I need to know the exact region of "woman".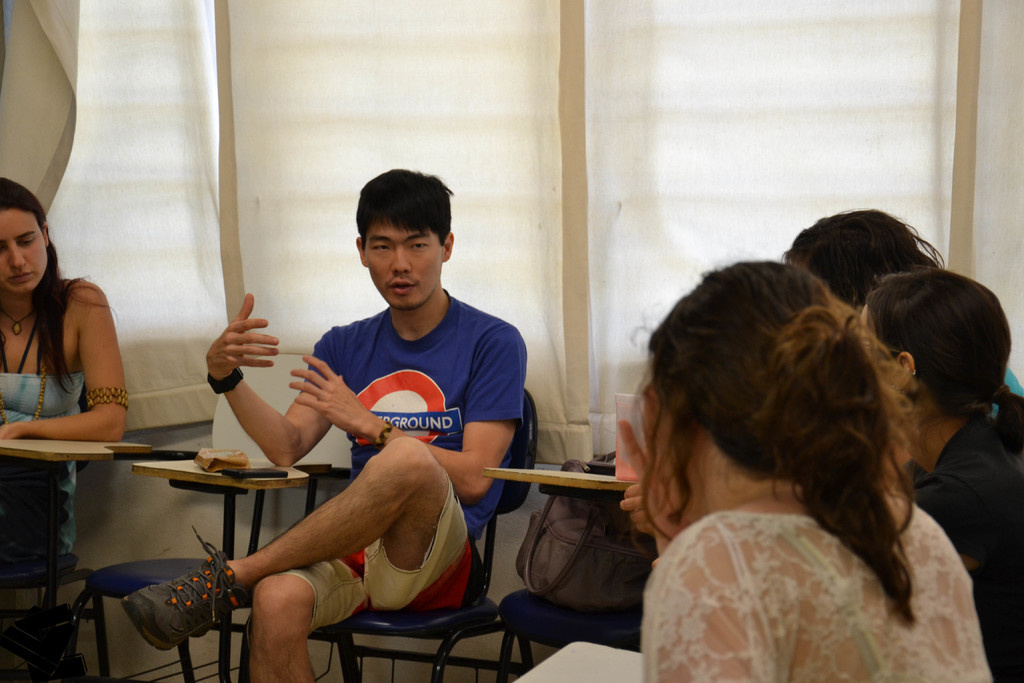
Region: crop(855, 260, 1023, 682).
